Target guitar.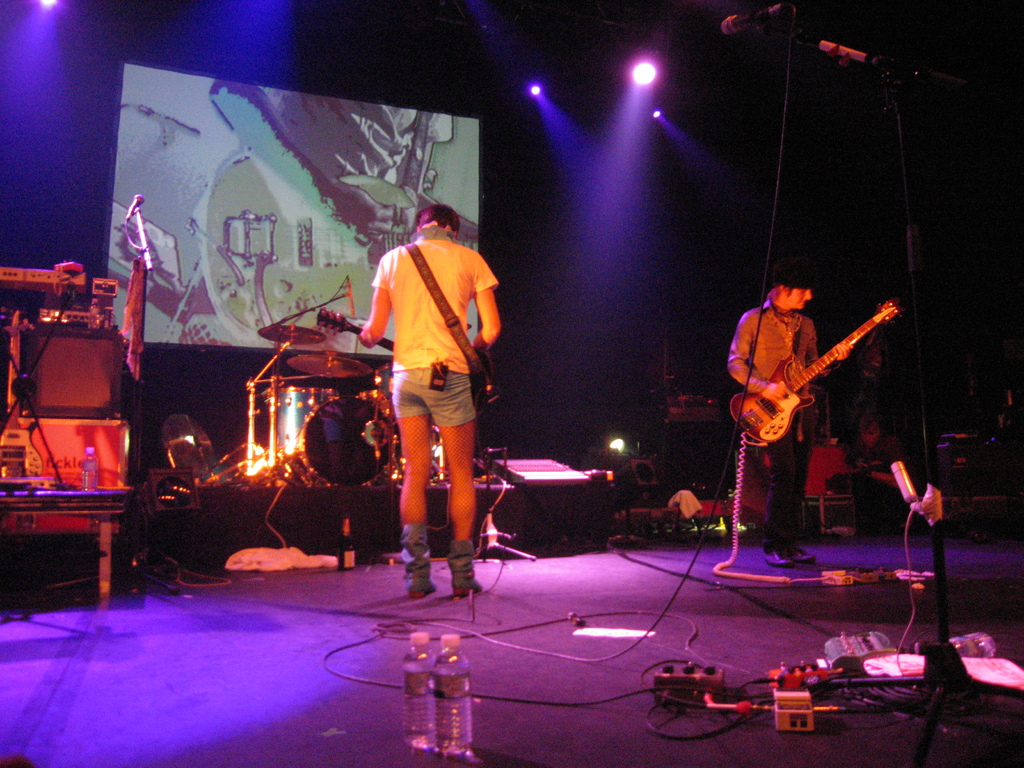
Target region: 312,302,396,369.
